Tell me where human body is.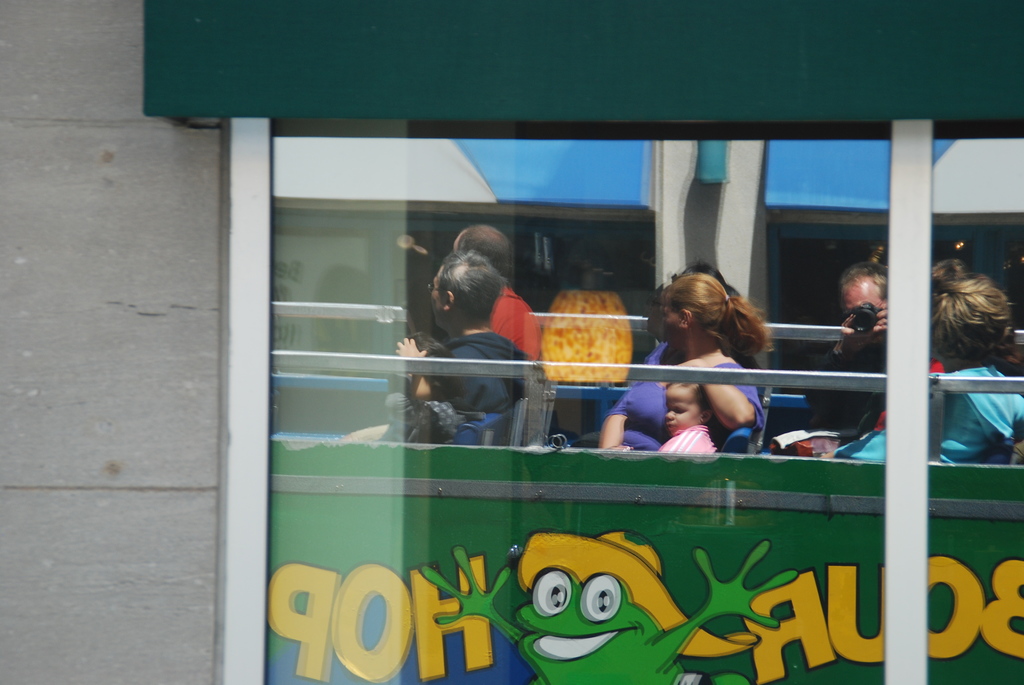
human body is at <box>631,269,792,462</box>.
